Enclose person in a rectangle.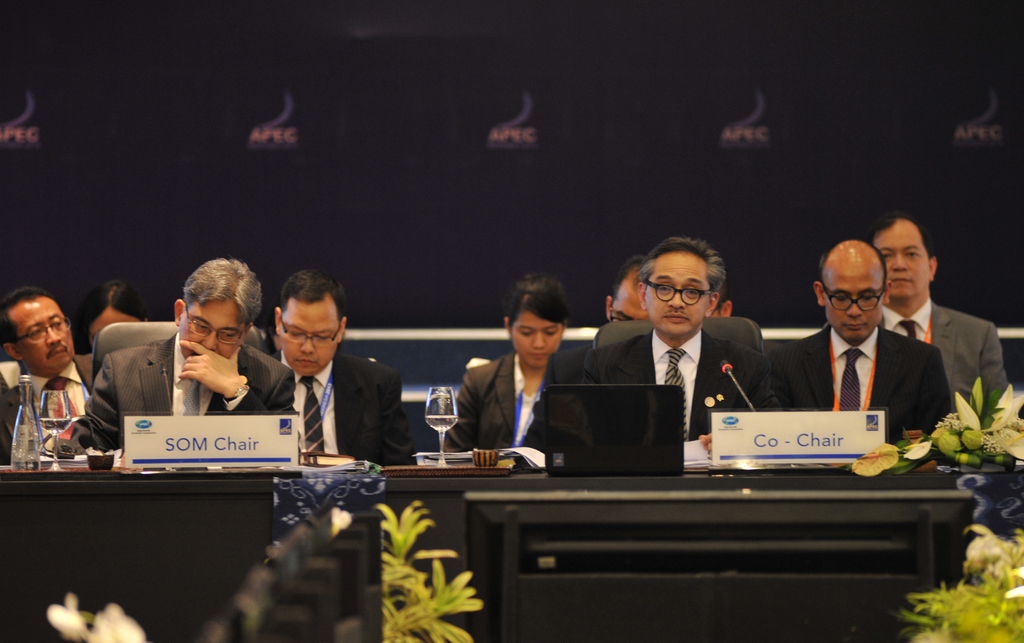
bbox=[577, 238, 776, 454].
